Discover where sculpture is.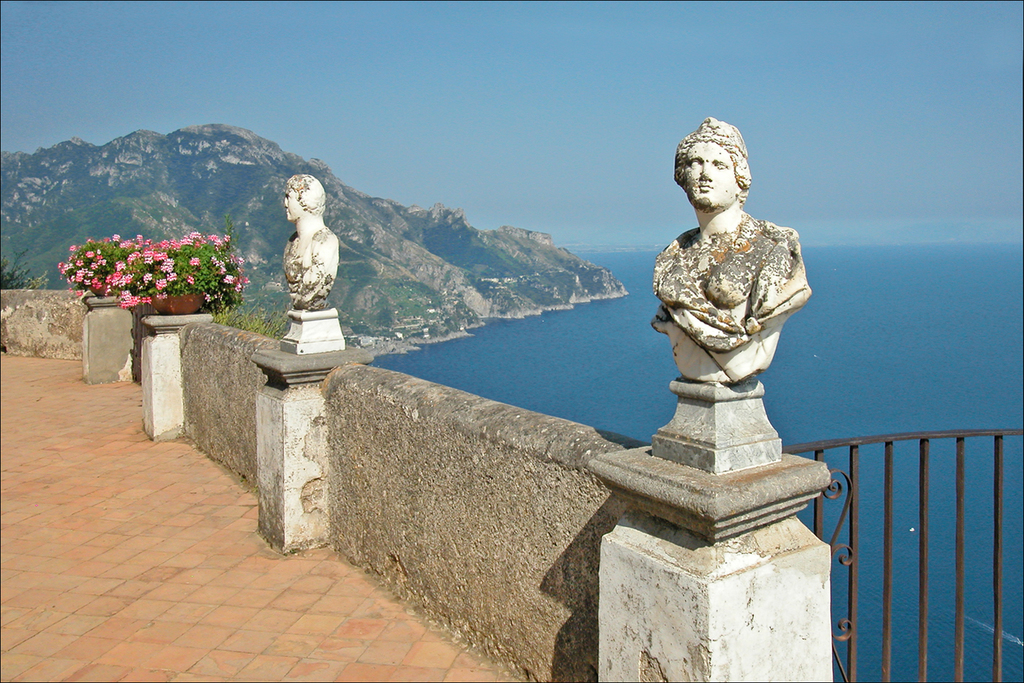
Discovered at l=279, t=173, r=343, b=315.
